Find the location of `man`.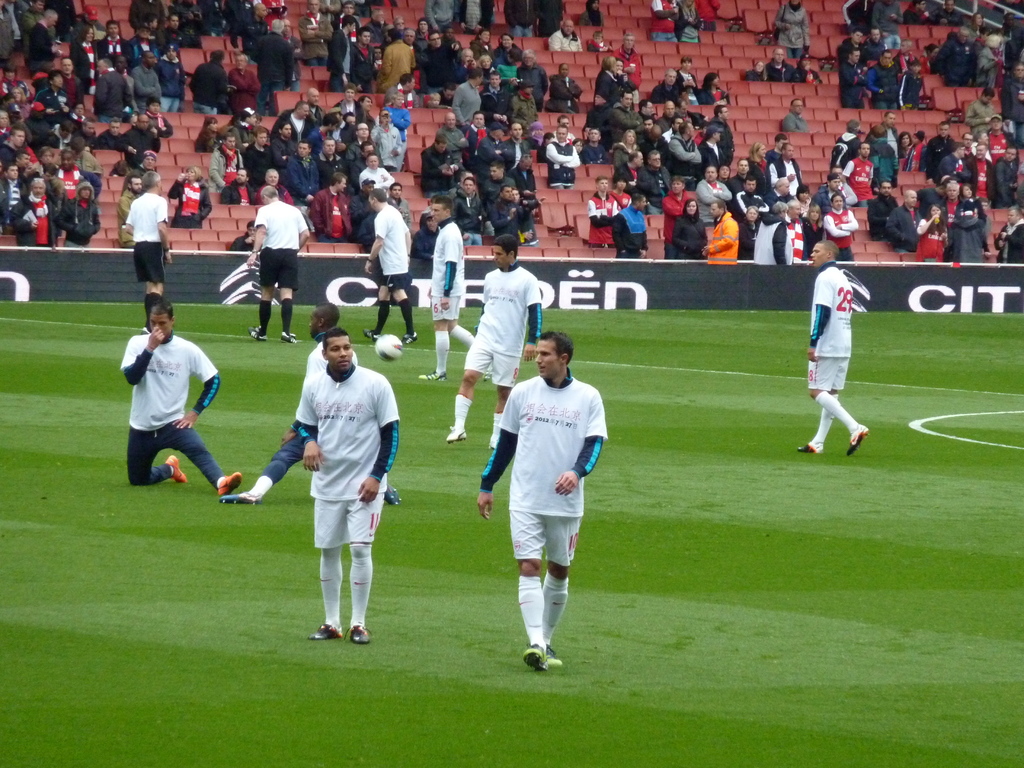
Location: [x1=116, y1=175, x2=142, y2=241].
